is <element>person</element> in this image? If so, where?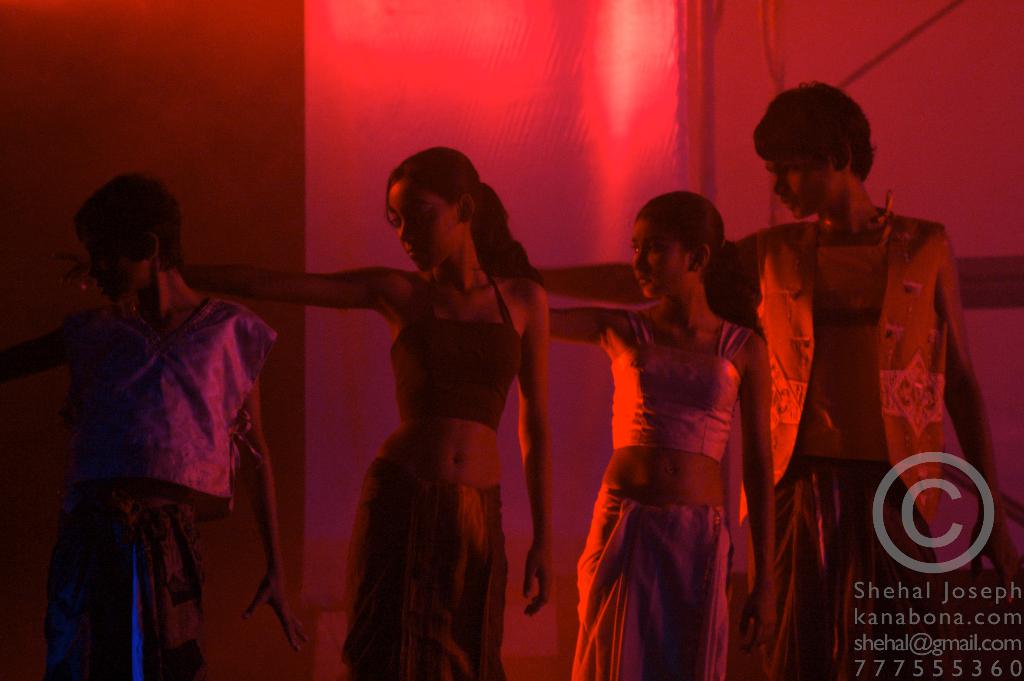
Yes, at rect(528, 82, 1023, 680).
